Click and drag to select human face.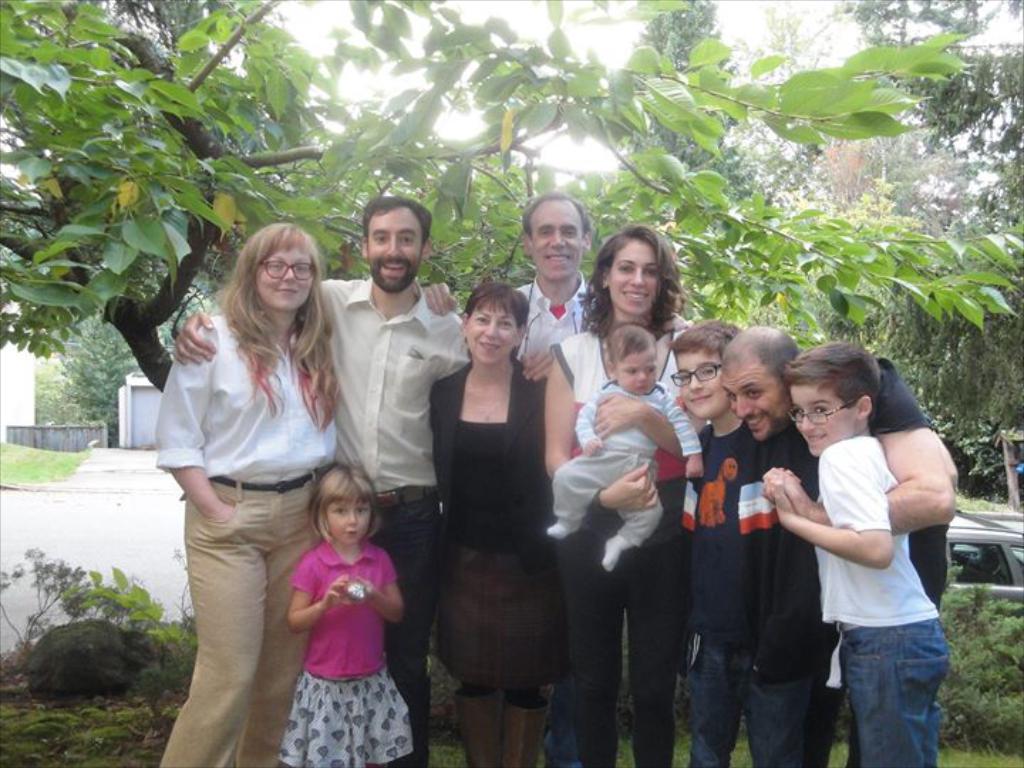
Selection: x1=720, y1=348, x2=795, y2=445.
